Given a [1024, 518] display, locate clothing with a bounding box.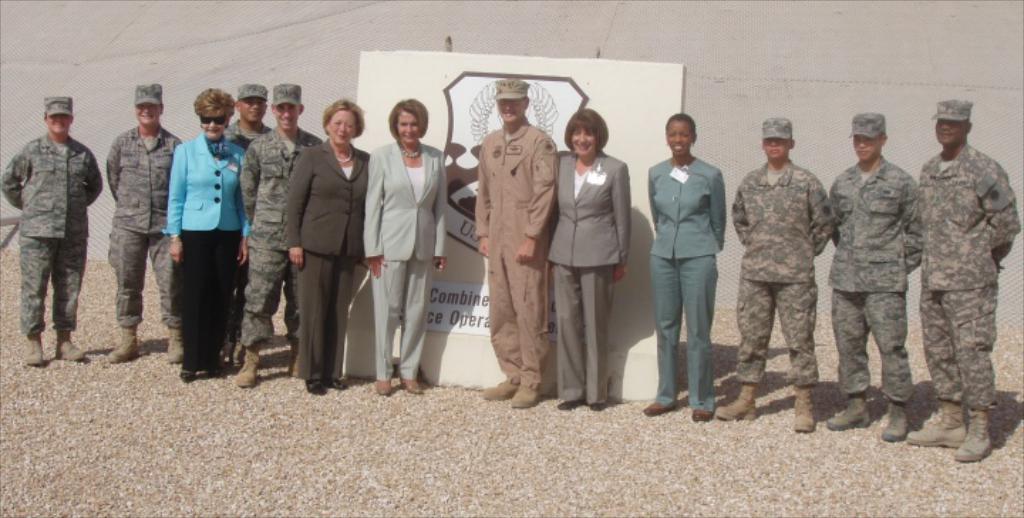
Located: 283:134:371:376.
